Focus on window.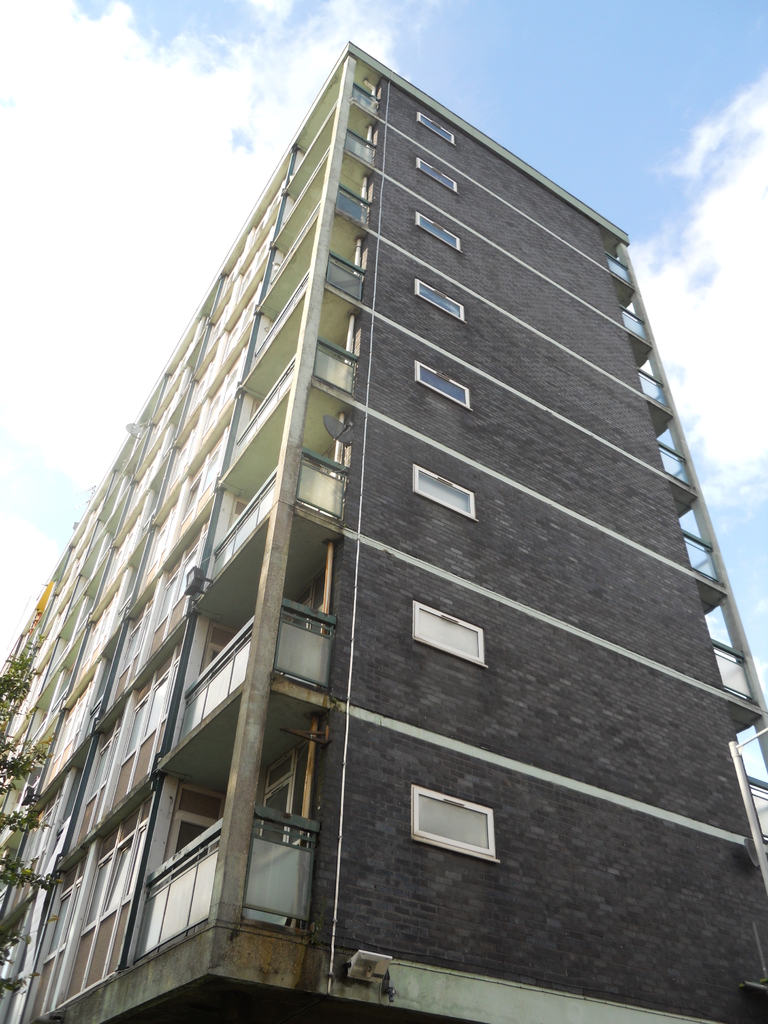
Focused at <region>415, 113, 455, 143</region>.
